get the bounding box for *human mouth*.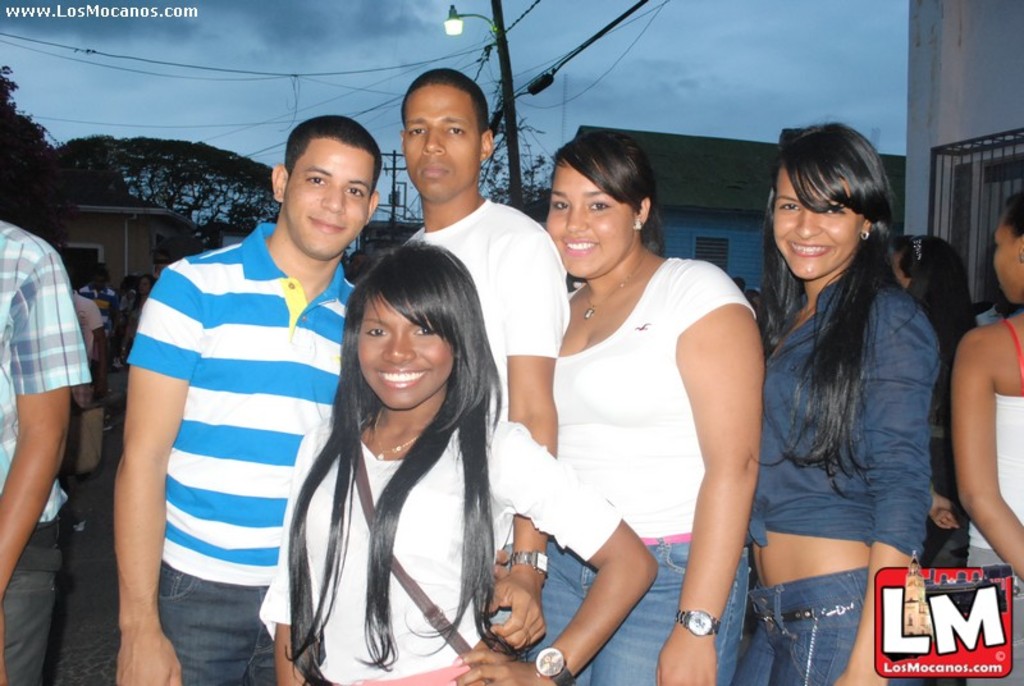
locate(375, 363, 431, 392).
